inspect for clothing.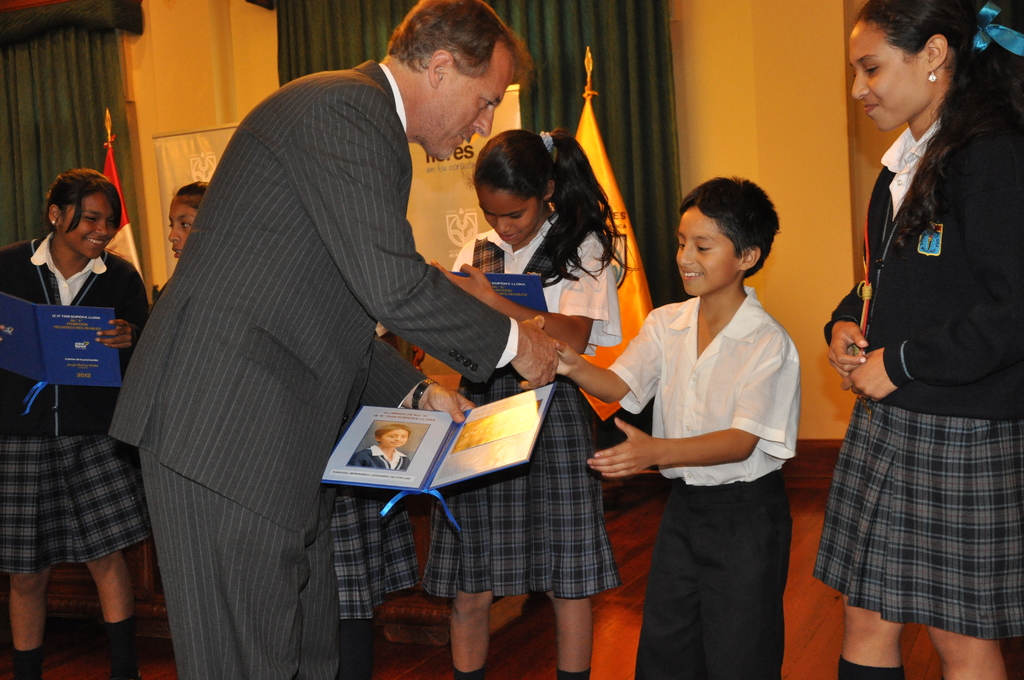
Inspection: [x1=420, y1=214, x2=630, y2=619].
